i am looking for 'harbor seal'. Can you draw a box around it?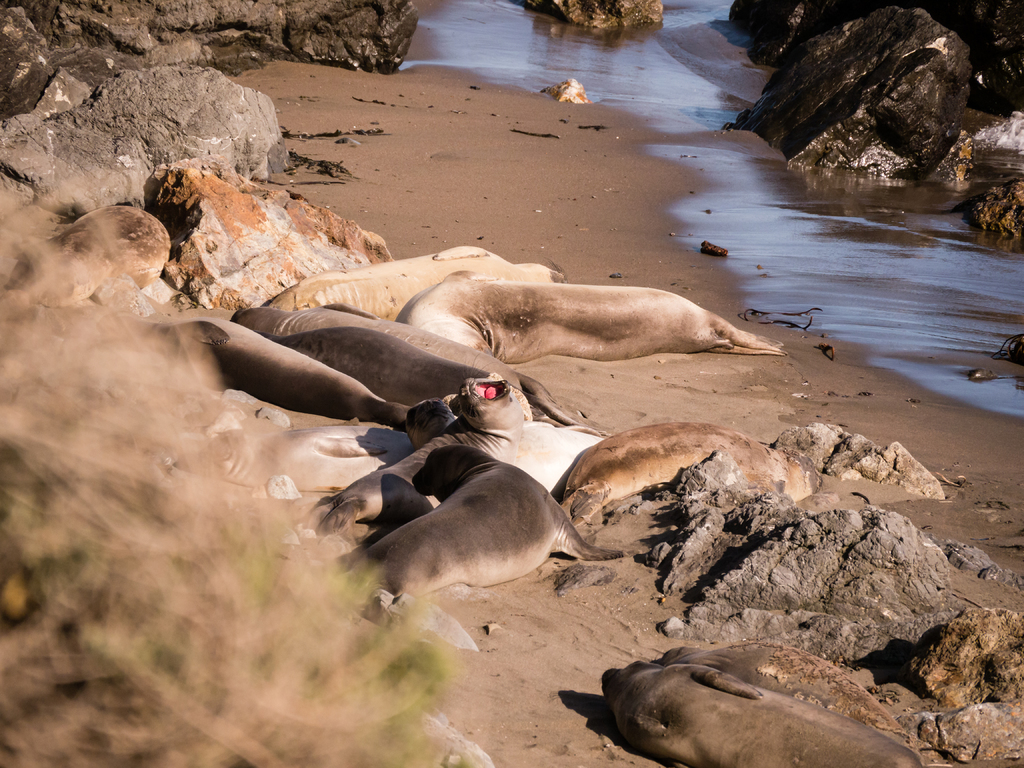
Sure, the bounding box is pyautogui.locateOnScreen(561, 421, 827, 524).
